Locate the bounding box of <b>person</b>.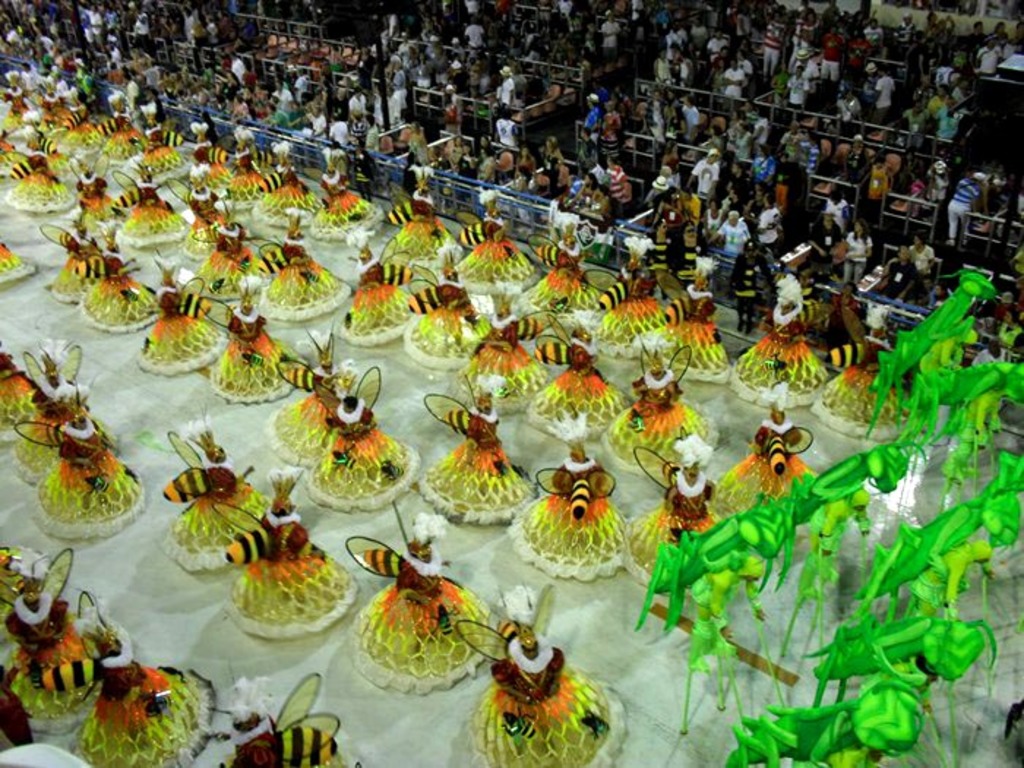
Bounding box: region(592, 240, 666, 348).
